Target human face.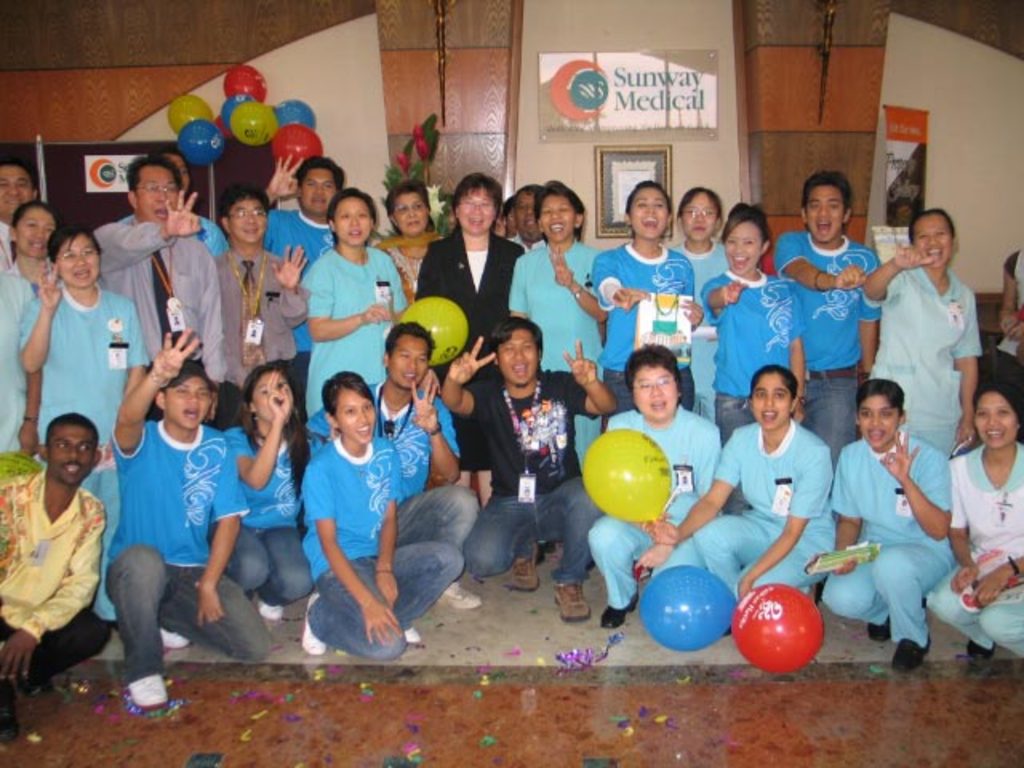
Target region: BBox(502, 325, 542, 379).
